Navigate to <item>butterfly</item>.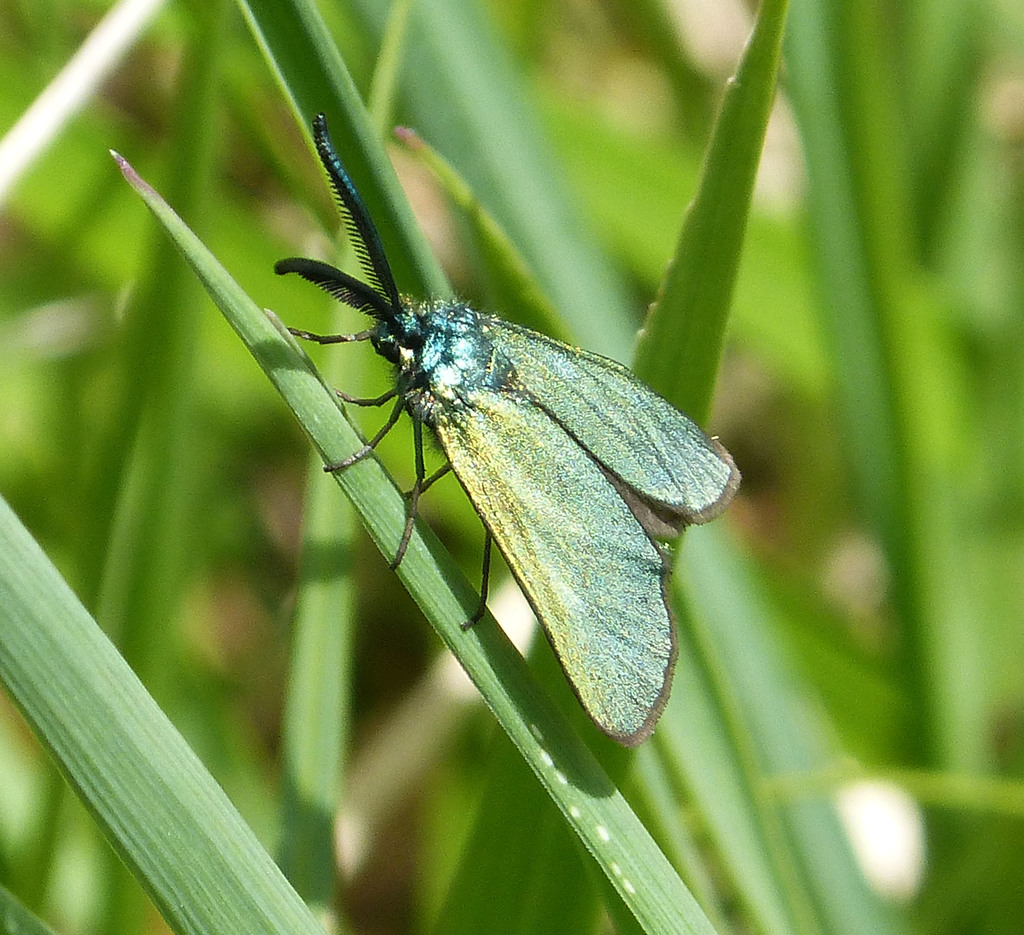
Navigation target: bbox=[332, 220, 714, 805].
